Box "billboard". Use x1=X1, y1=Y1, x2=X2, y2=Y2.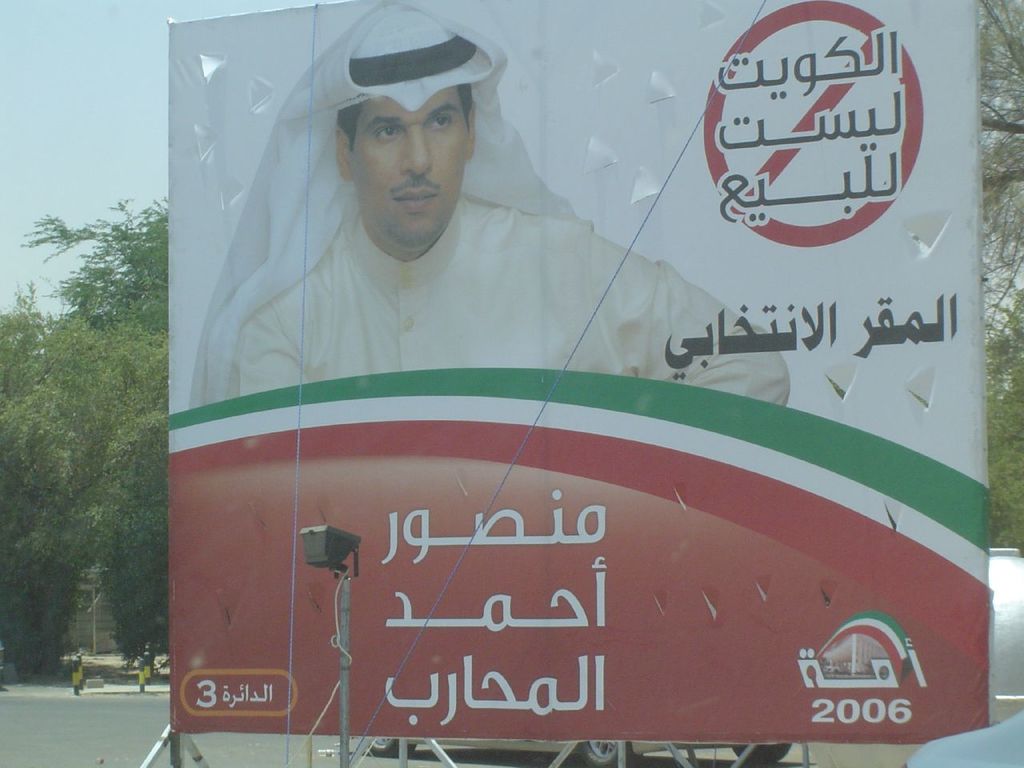
x1=93, y1=57, x2=1023, y2=751.
